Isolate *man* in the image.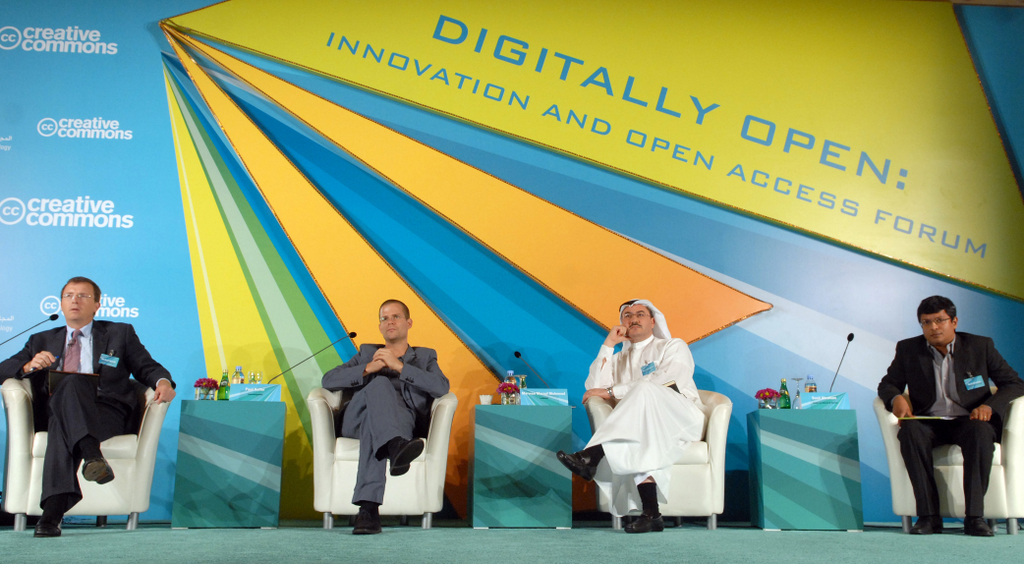
Isolated region: bbox=(550, 299, 701, 536).
